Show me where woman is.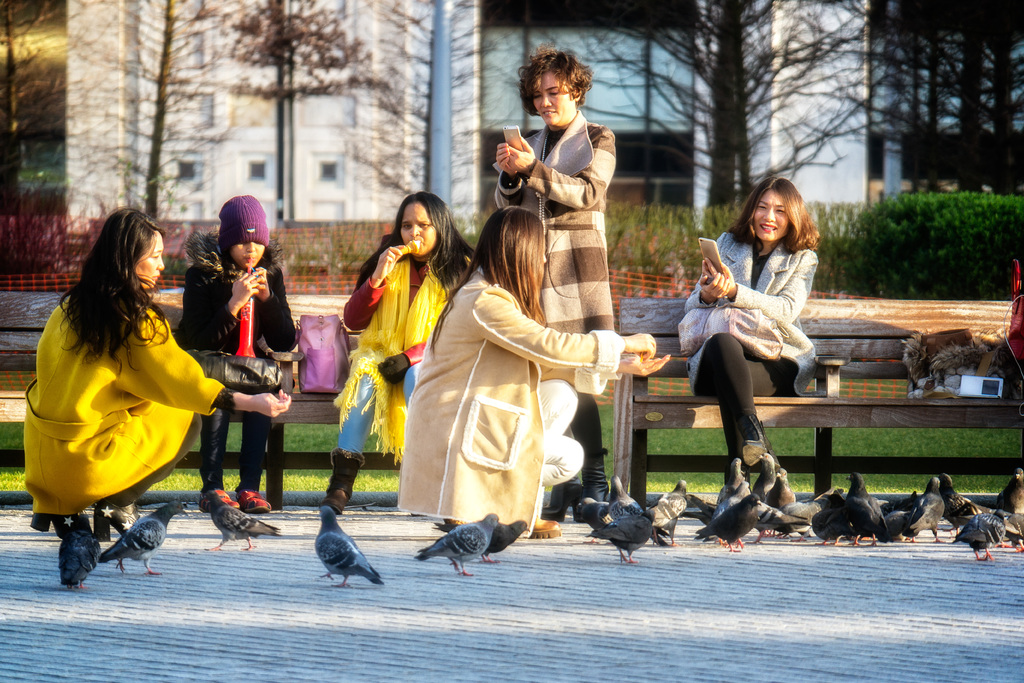
woman is at 490:46:621:504.
